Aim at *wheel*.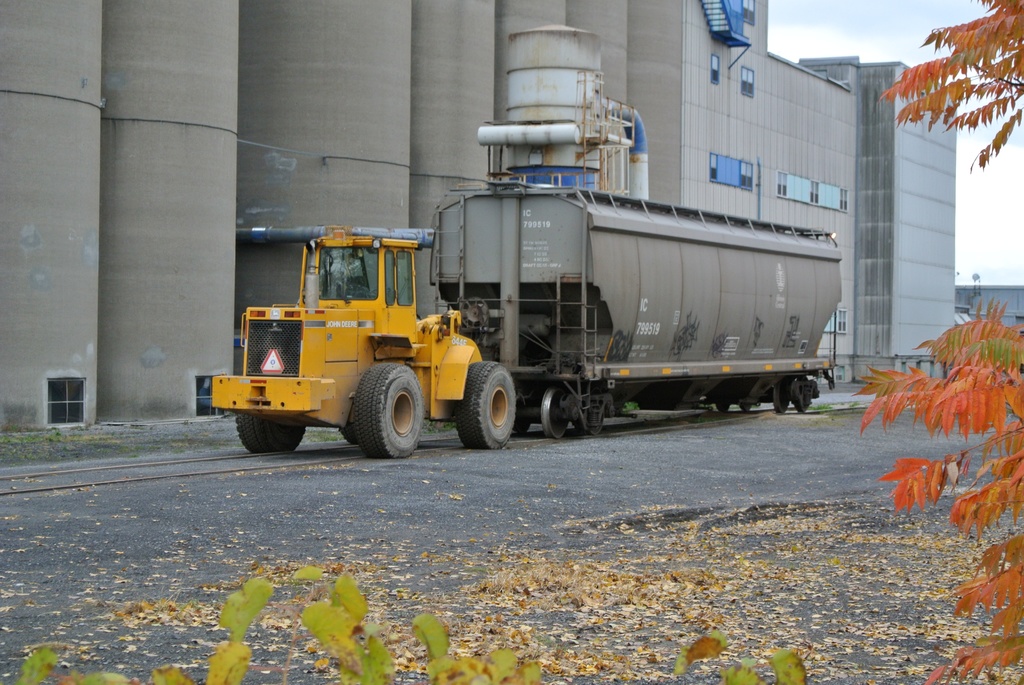
Aimed at 339 364 419 455.
